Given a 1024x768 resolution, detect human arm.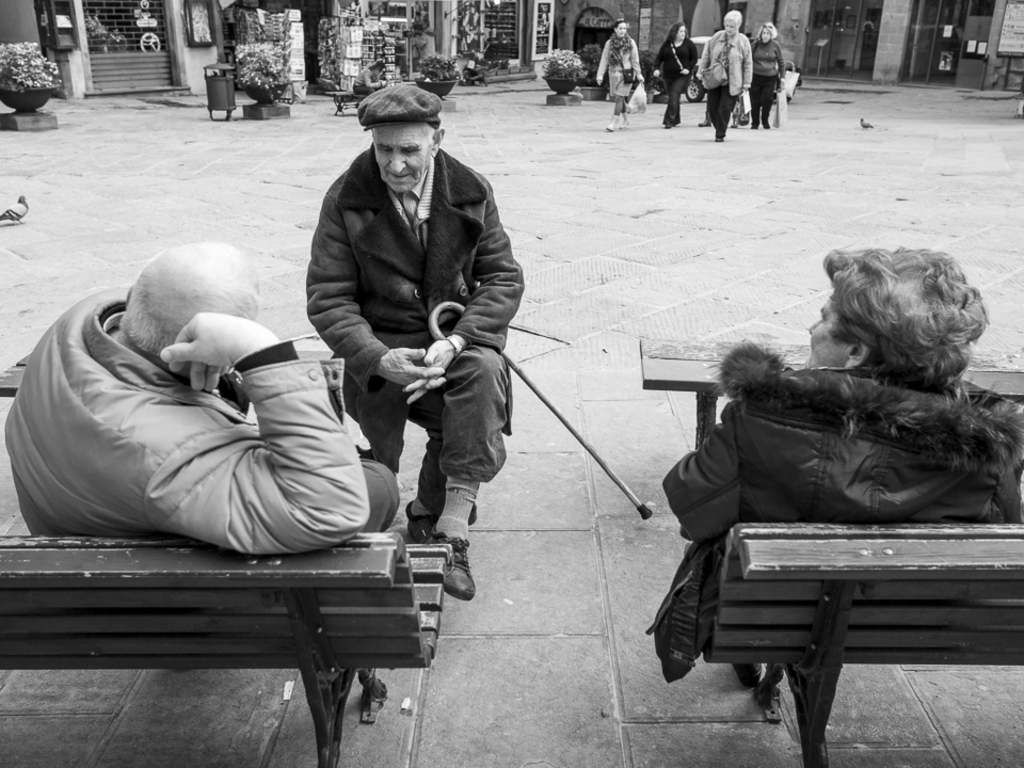
89:331:332:554.
